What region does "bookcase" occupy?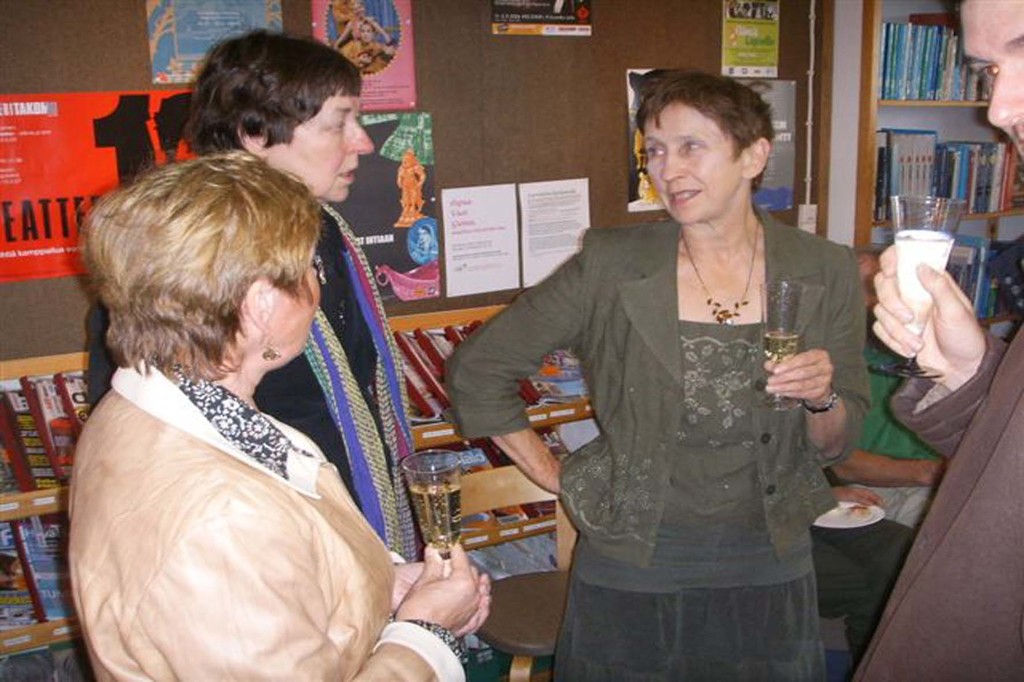
[x1=822, y1=0, x2=1023, y2=331].
